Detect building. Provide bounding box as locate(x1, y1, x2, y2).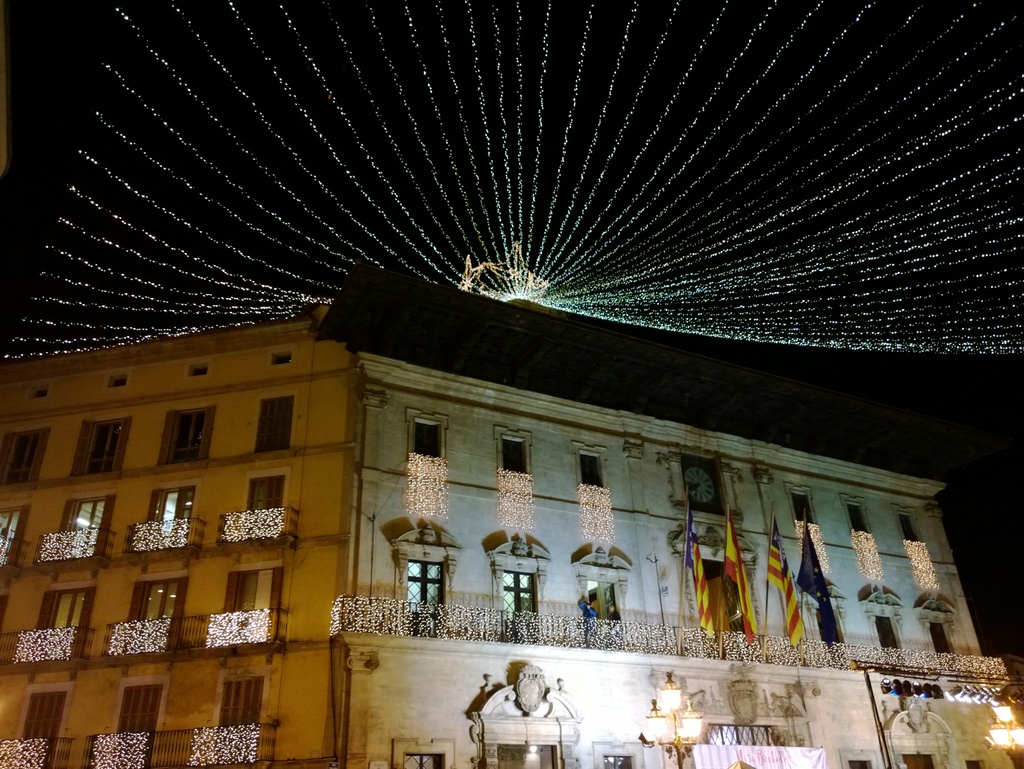
locate(0, 262, 1023, 768).
